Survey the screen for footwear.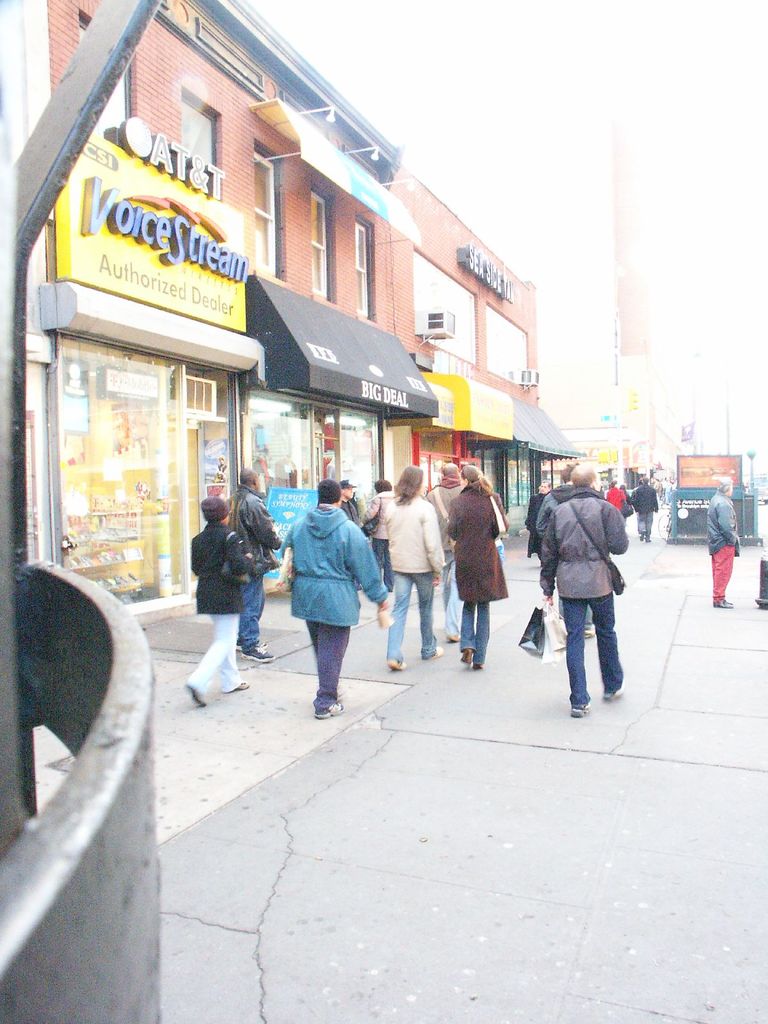
Survey found: <box>235,646,271,665</box>.
